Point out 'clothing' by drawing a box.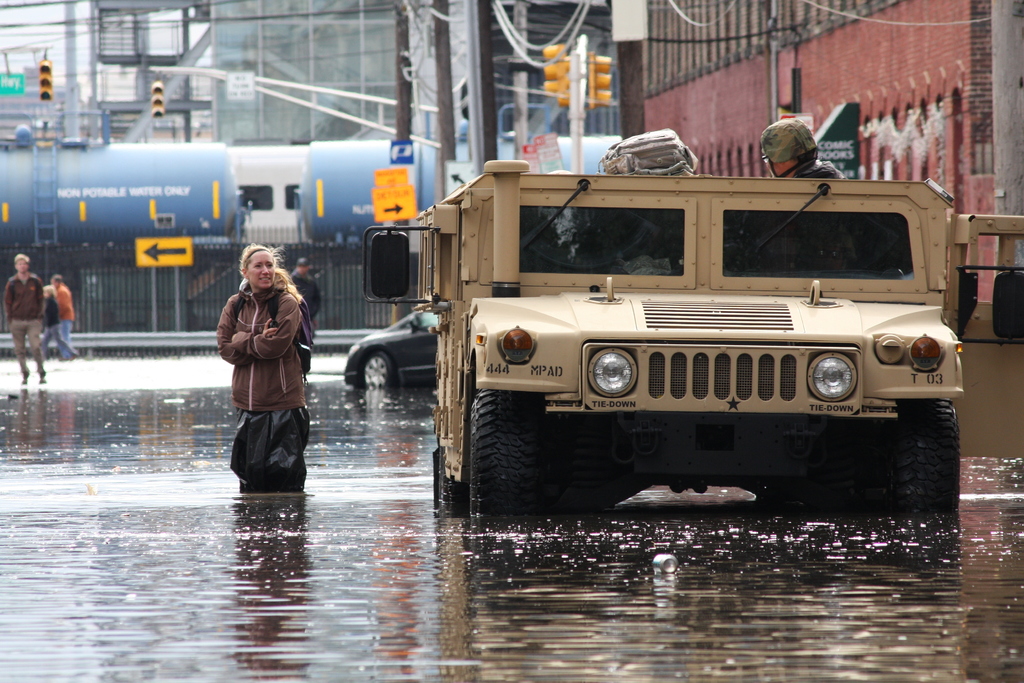
{"x1": 0, "y1": 268, "x2": 42, "y2": 378}.
